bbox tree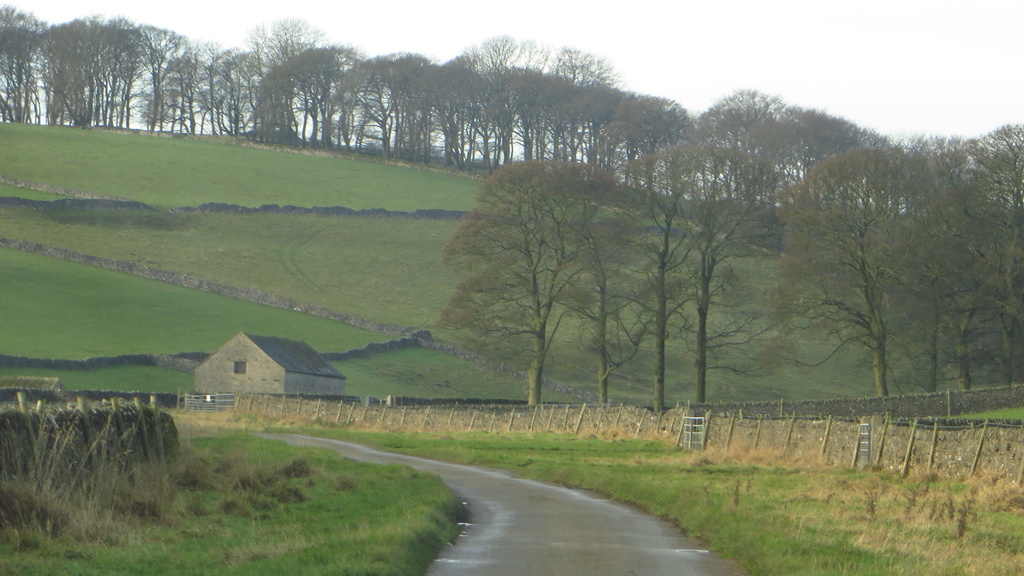
Rect(512, 63, 572, 166)
